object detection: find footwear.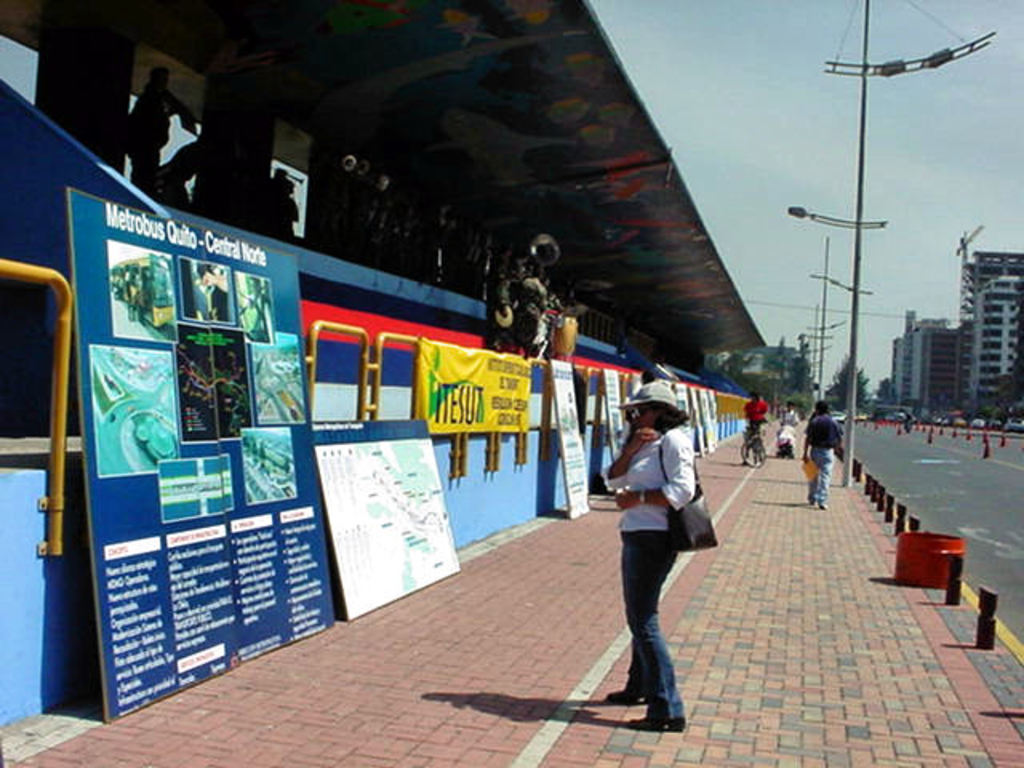
region(598, 686, 638, 702).
